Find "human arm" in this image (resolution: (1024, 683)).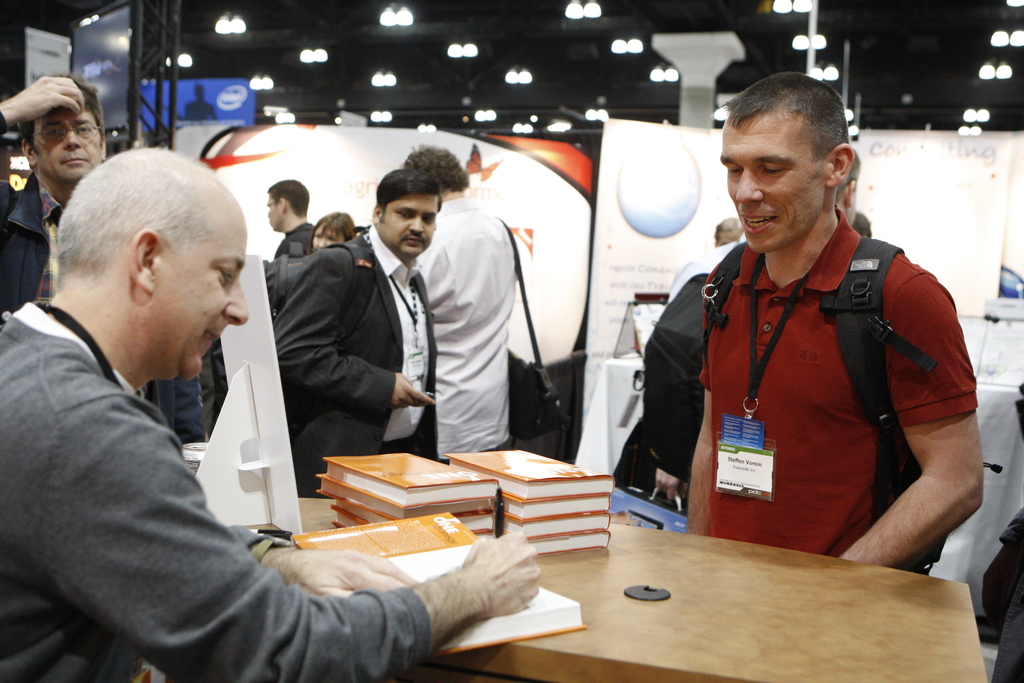
select_region(207, 517, 420, 596).
